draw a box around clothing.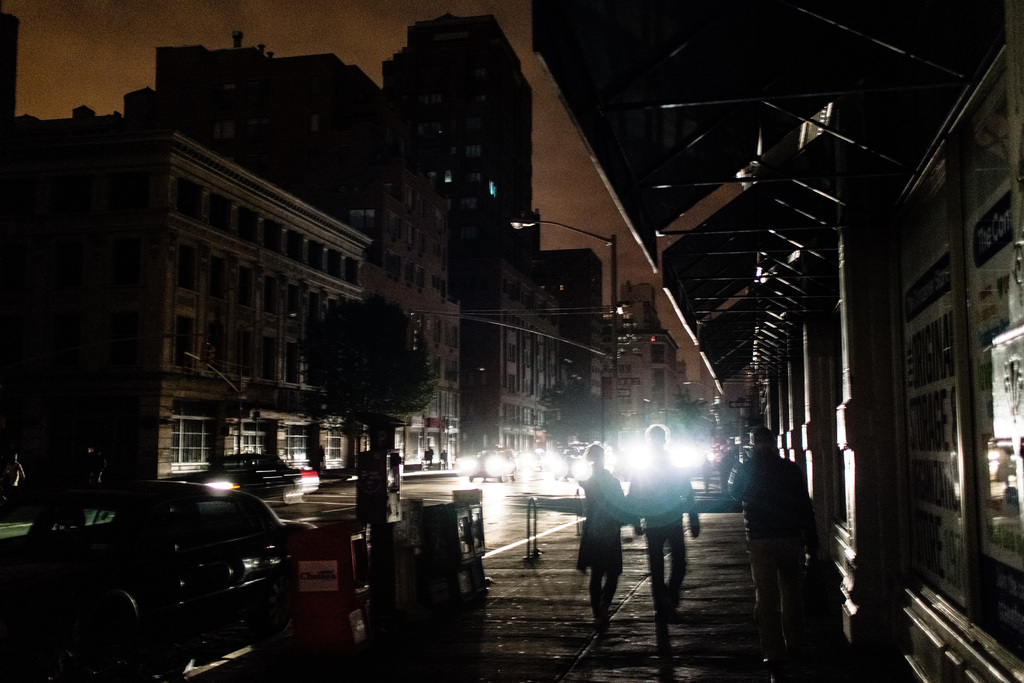
742:431:811:630.
